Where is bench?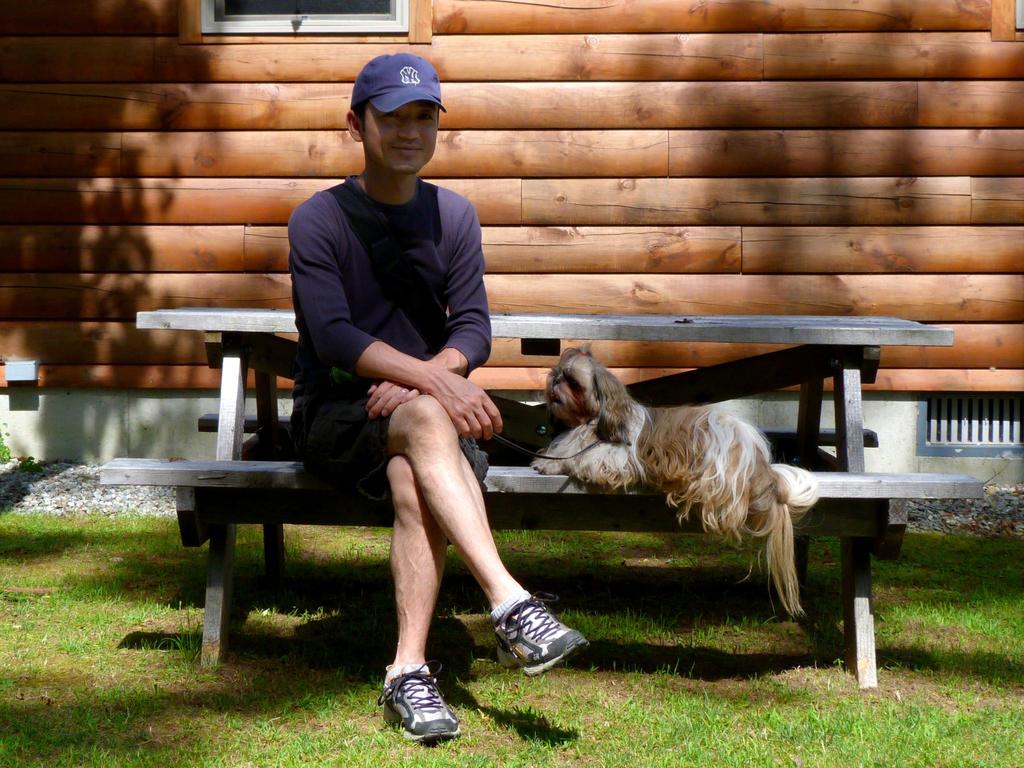
bbox=[97, 306, 986, 688].
